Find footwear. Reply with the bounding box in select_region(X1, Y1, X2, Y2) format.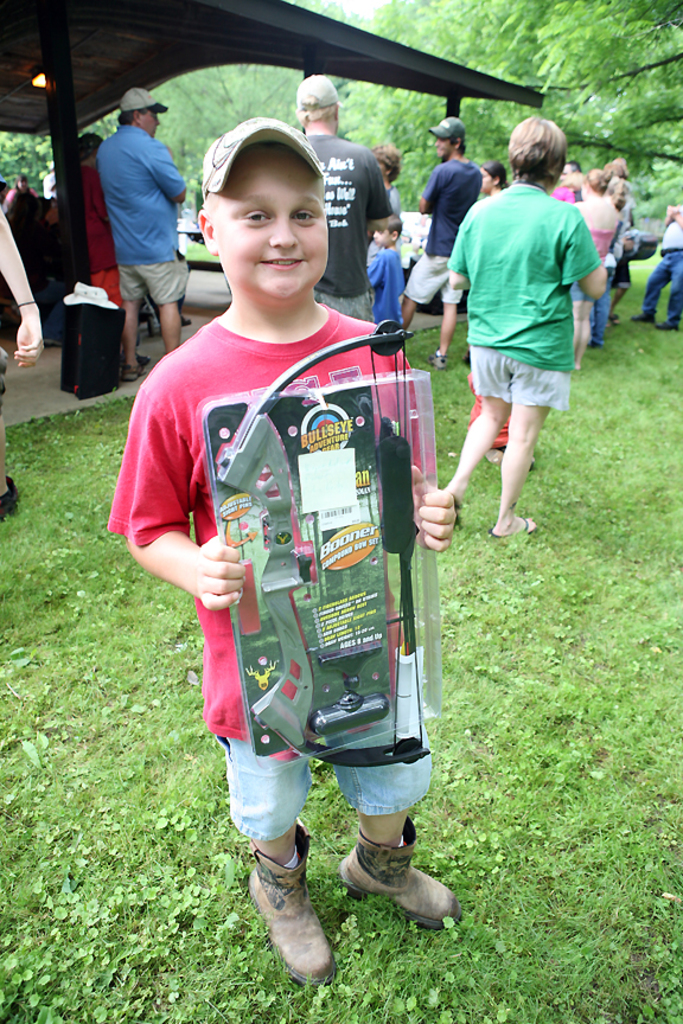
select_region(612, 315, 623, 325).
